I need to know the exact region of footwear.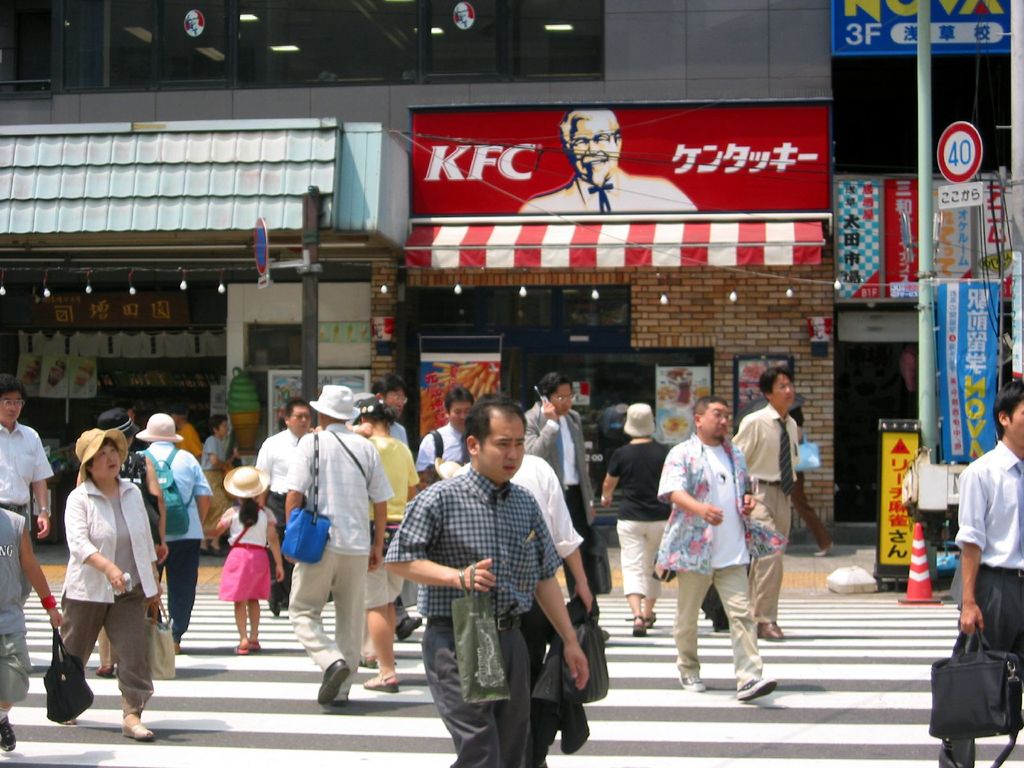
Region: pyautogui.locateOnScreen(738, 674, 779, 700).
